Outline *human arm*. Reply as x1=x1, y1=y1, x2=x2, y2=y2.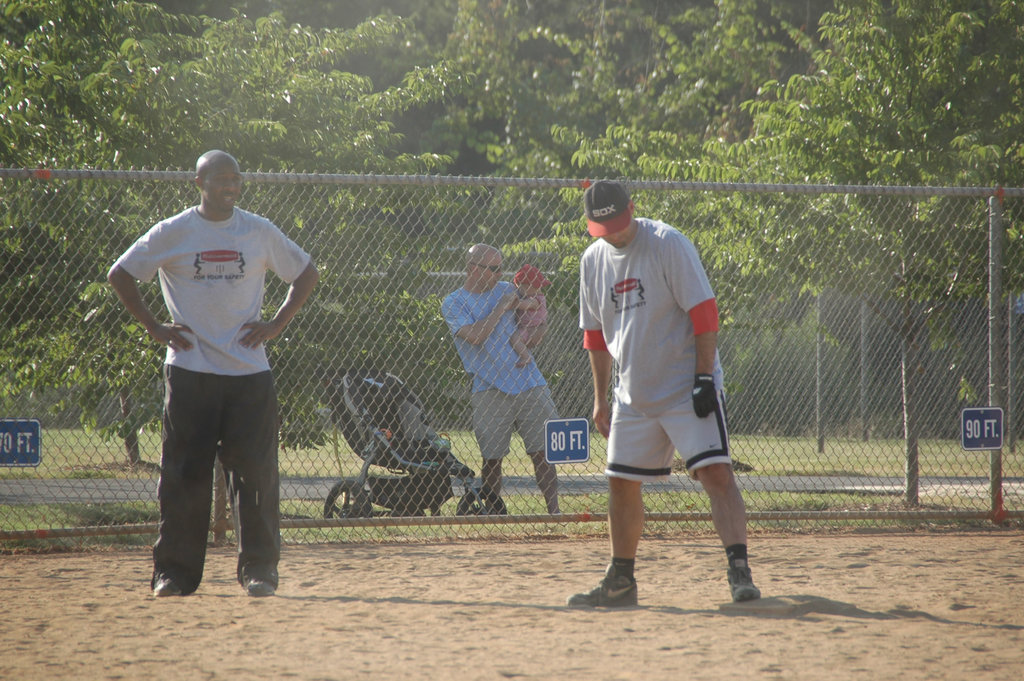
x1=499, y1=295, x2=548, y2=315.
